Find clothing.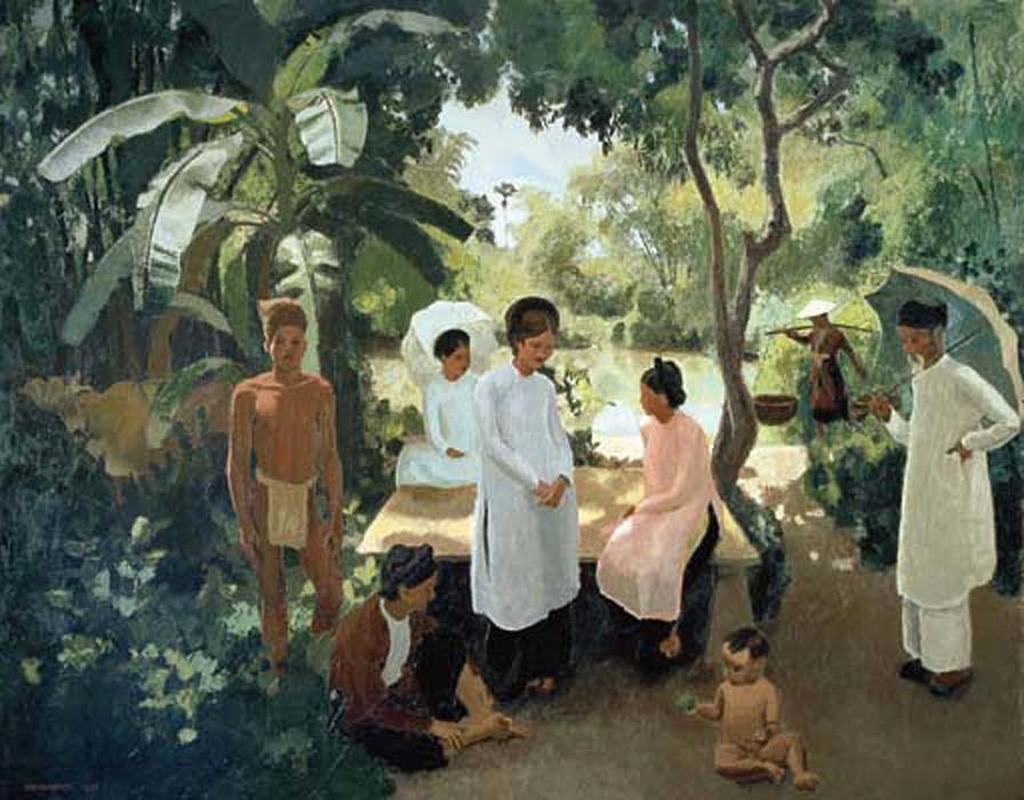
395/374/477/487.
